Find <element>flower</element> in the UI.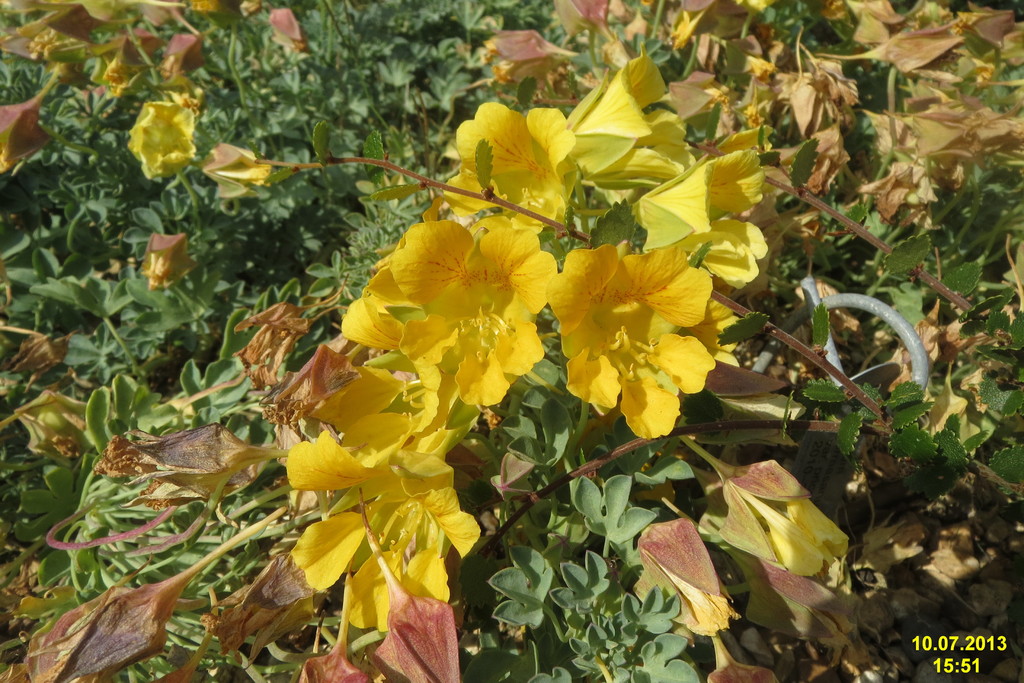
UI element at bbox=[620, 513, 743, 633].
